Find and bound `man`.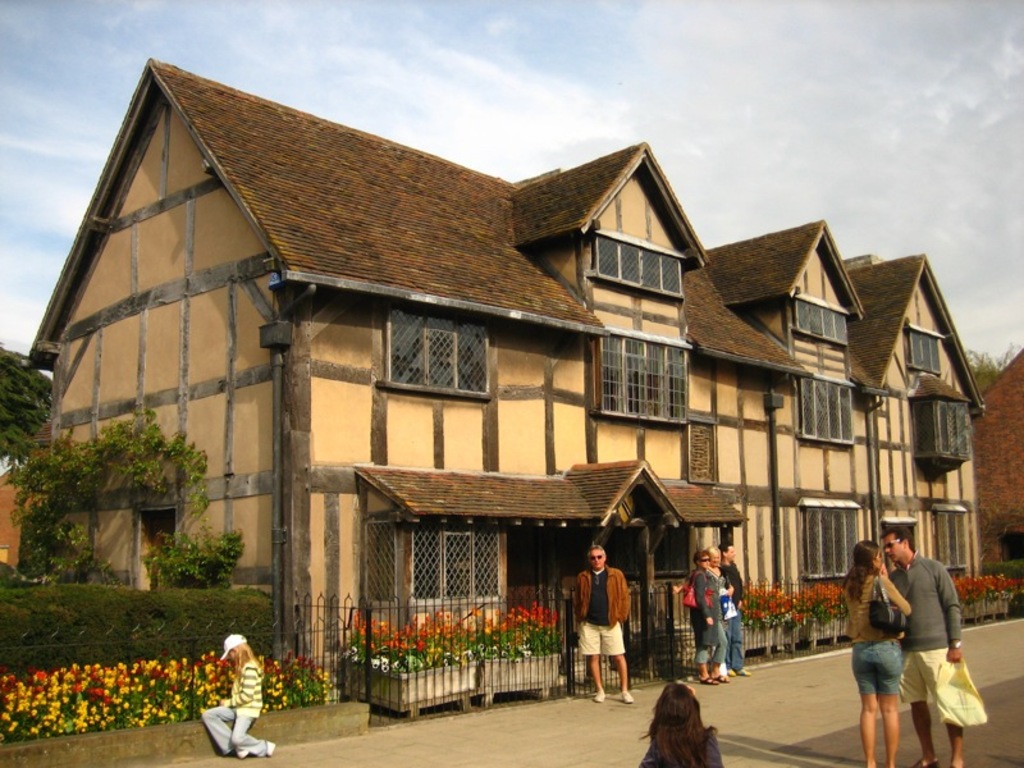
Bound: left=572, top=553, right=641, bottom=696.
